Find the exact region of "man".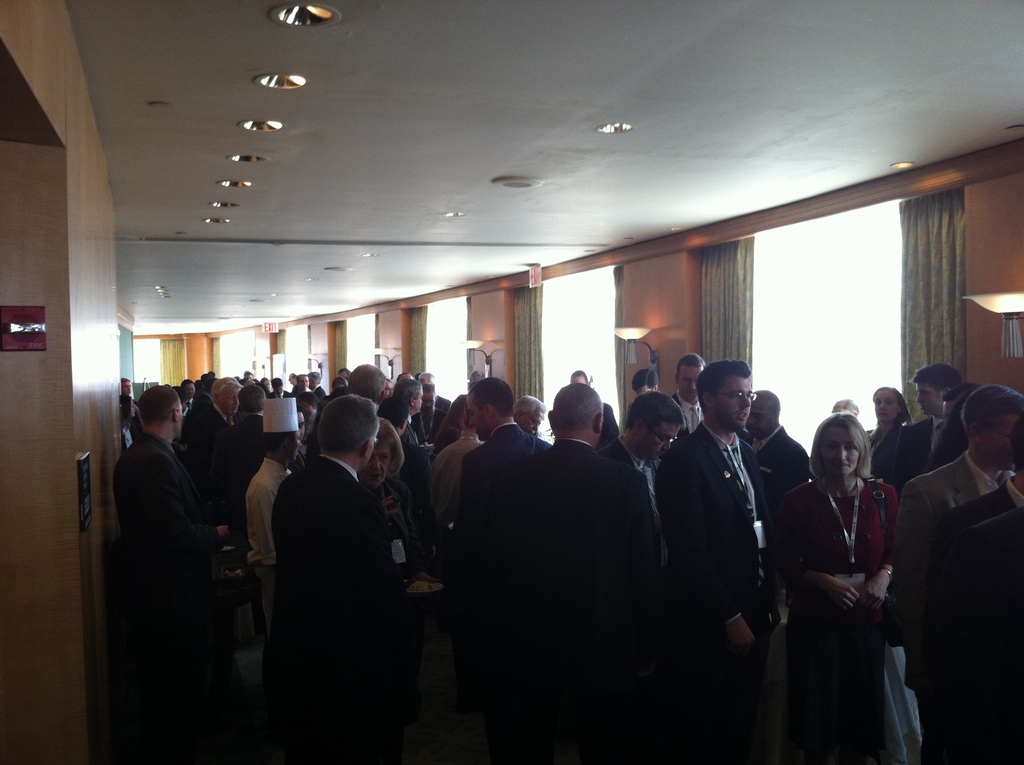
Exact region: (x1=881, y1=364, x2=970, y2=482).
